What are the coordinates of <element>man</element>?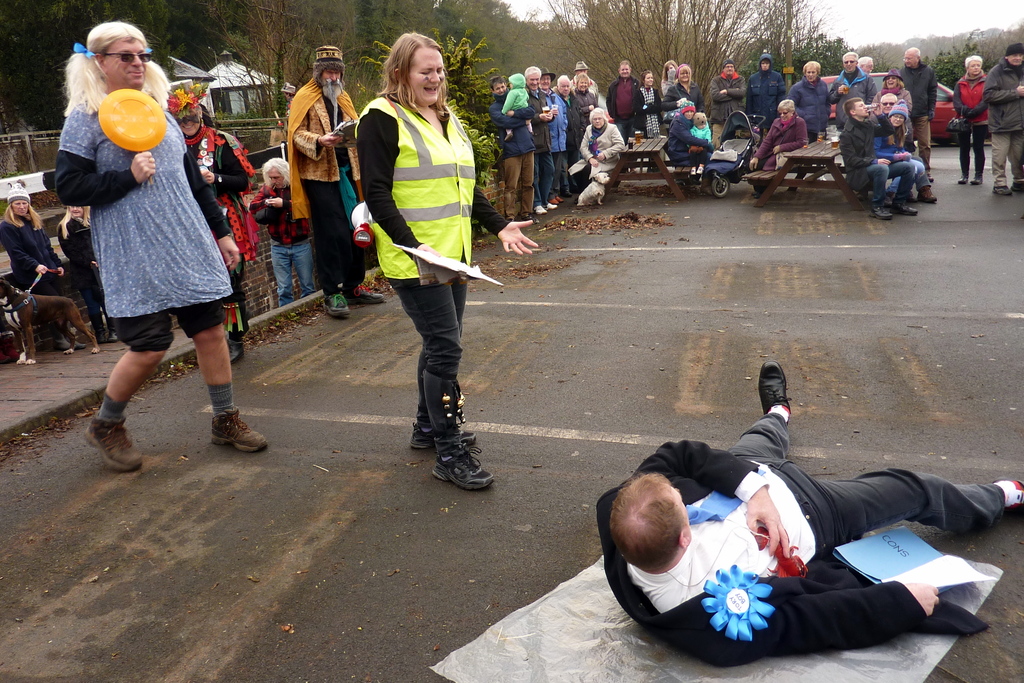
828, 51, 879, 133.
